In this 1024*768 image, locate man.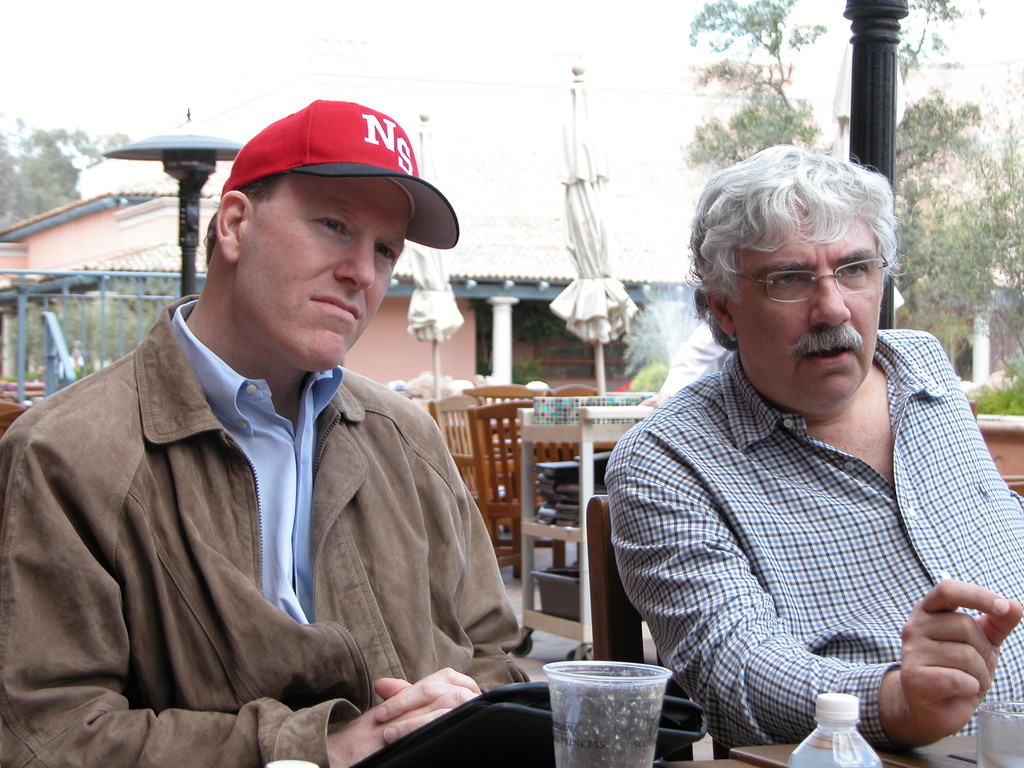
Bounding box: locate(580, 146, 1022, 755).
